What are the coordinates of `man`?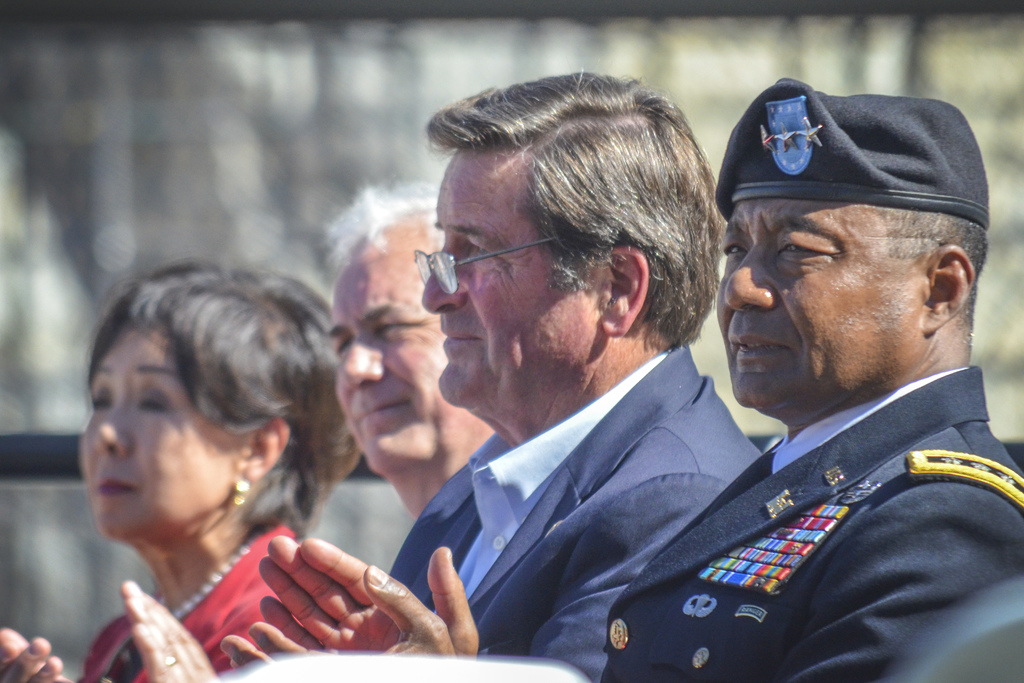
x1=124 y1=72 x2=771 y2=682.
